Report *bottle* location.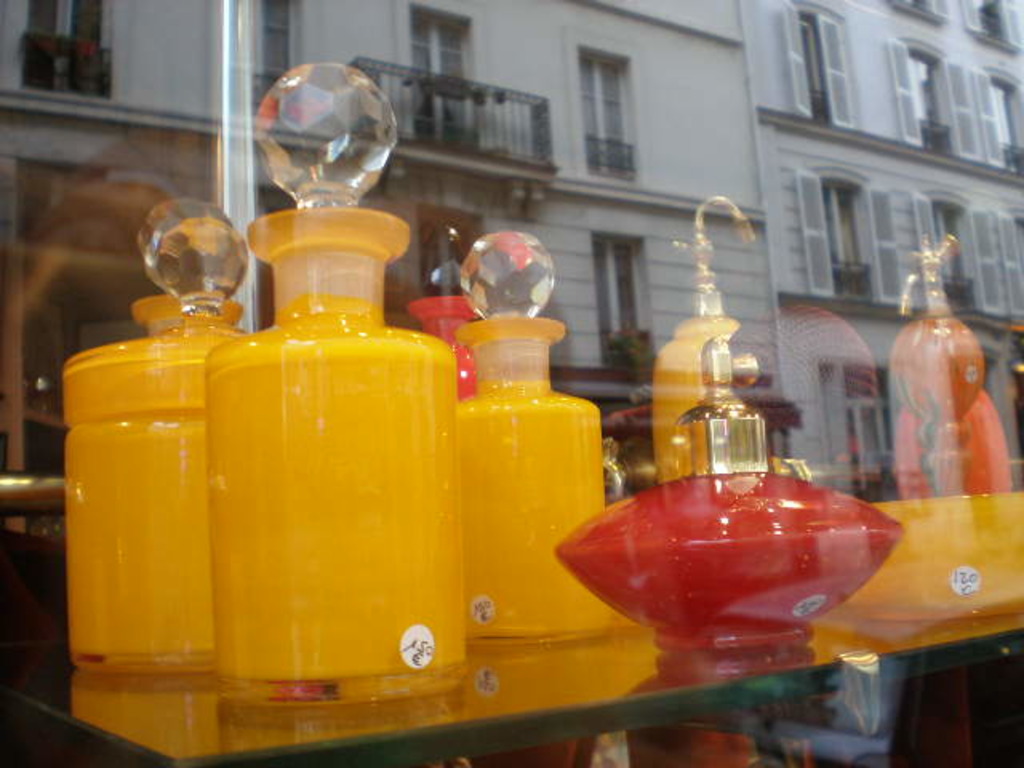
Report: (70,206,262,650).
